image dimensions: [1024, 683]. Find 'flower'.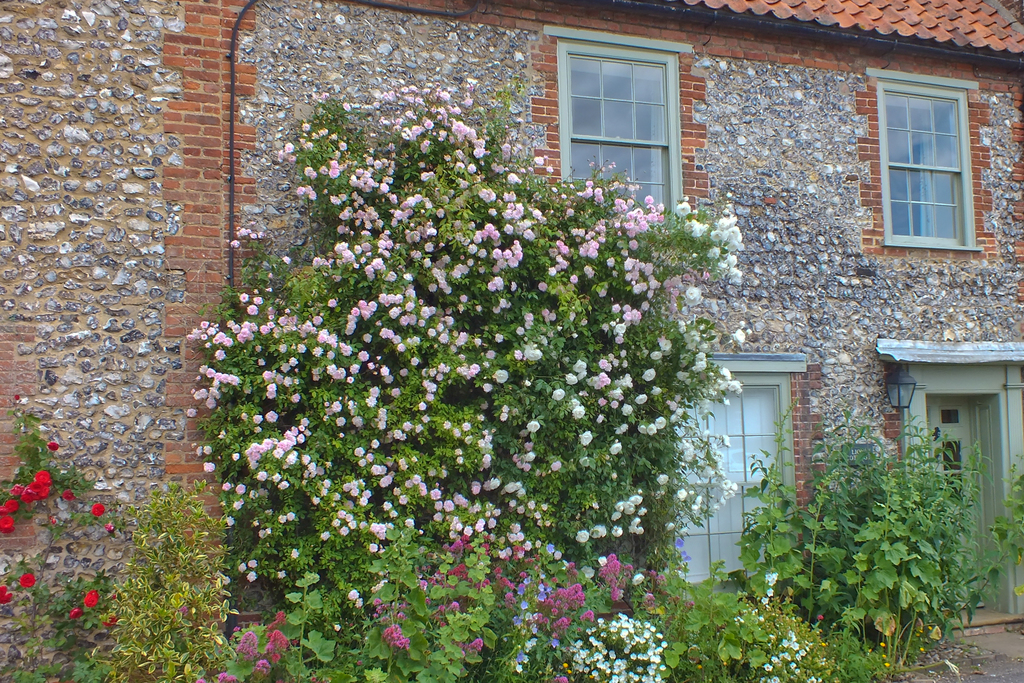
bbox(0, 583, 12, 608).
